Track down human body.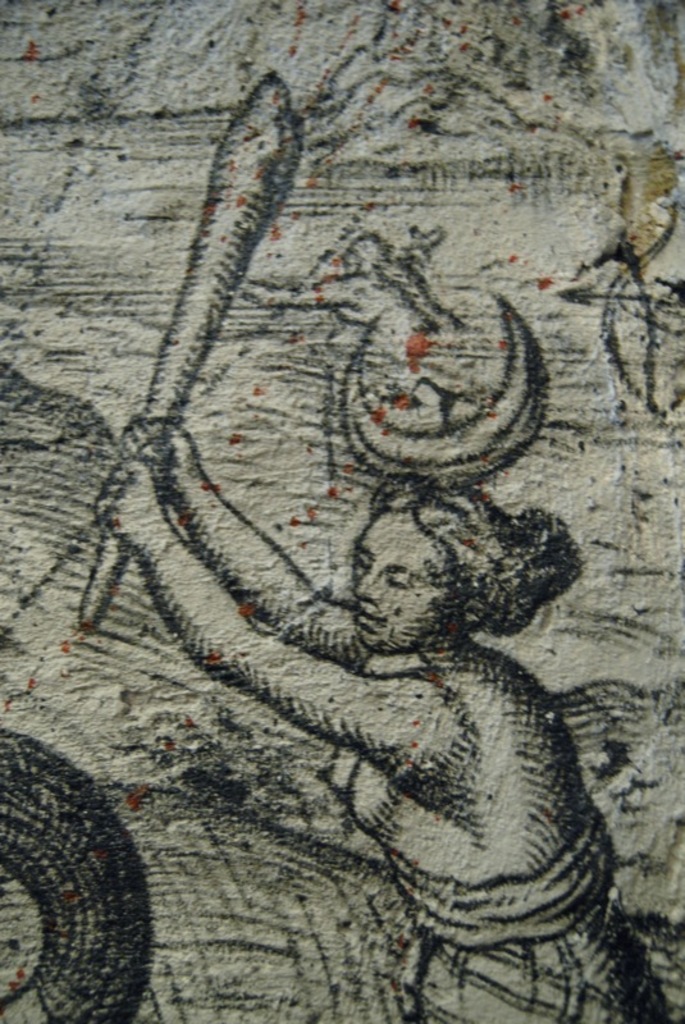
Tracked to 105,417,667,1023.
